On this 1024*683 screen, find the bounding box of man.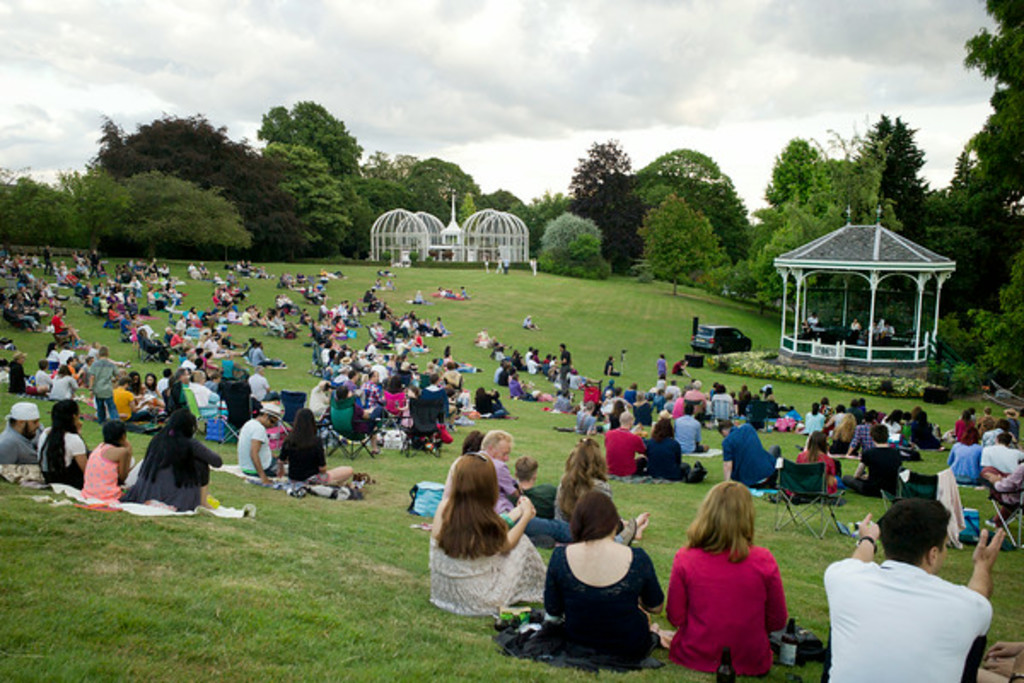
Bounding box: box=[981, 435, 1022, 471].
